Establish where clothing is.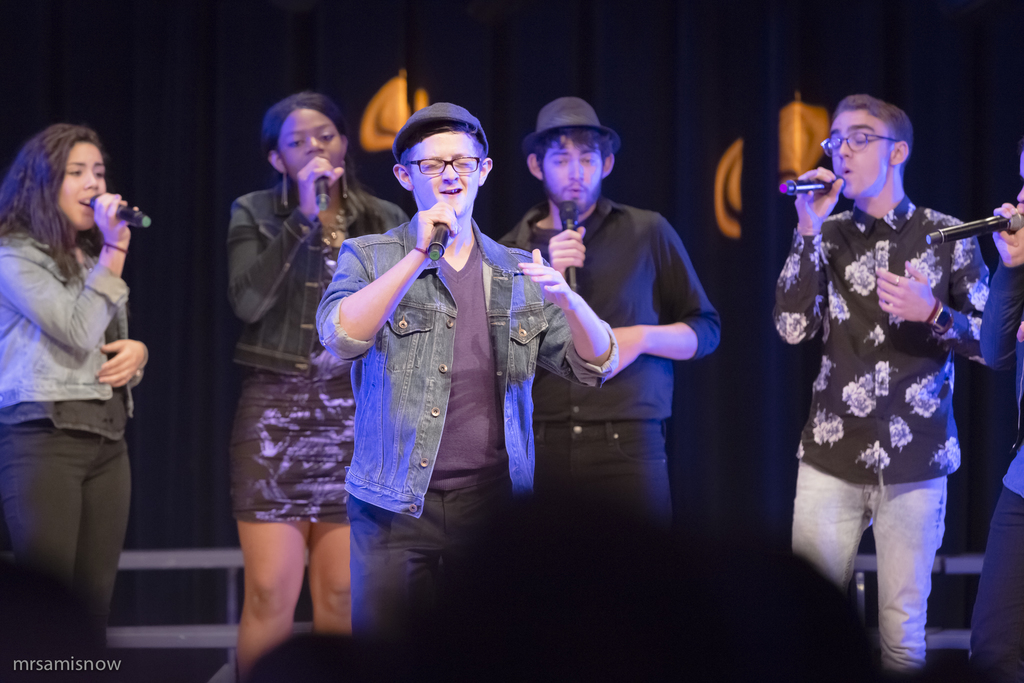
Established at select_region(316, 197, 618, 640).
